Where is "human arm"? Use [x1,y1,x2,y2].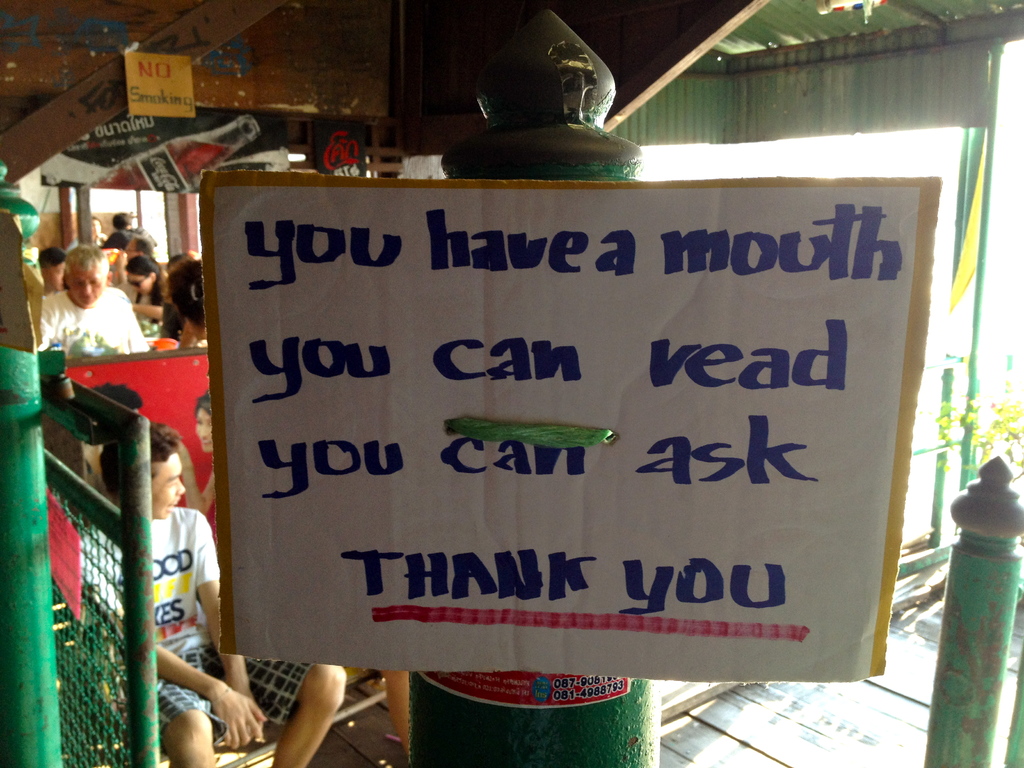
[29,292,62,356].
